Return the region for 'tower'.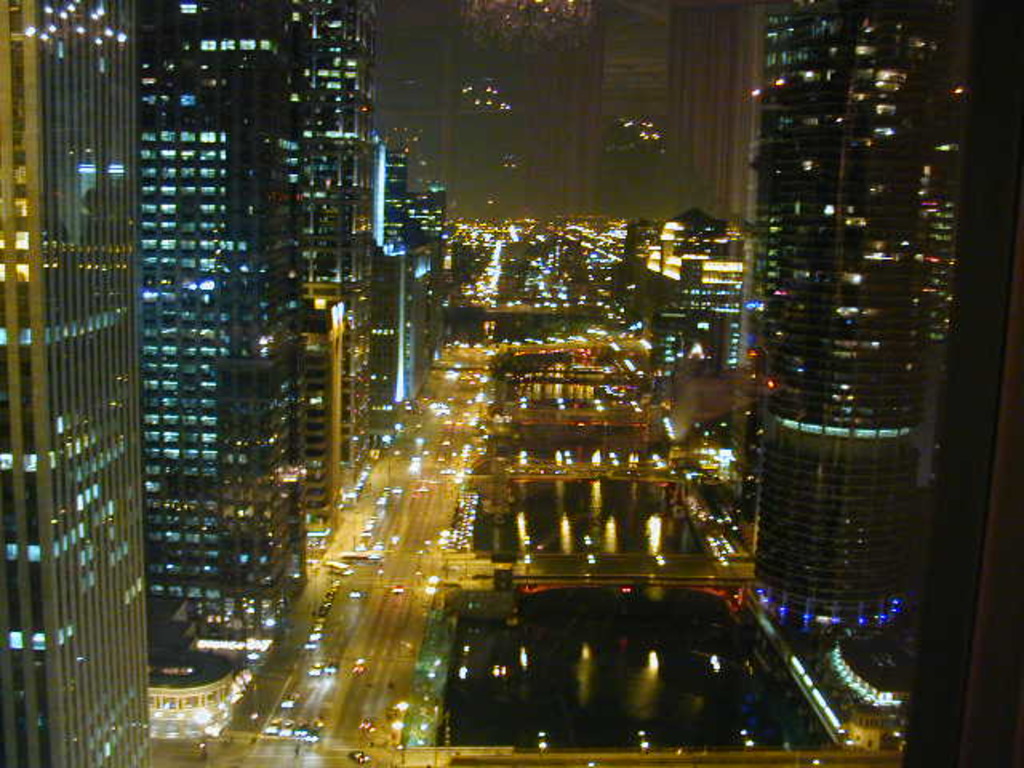
(294, 0, 378, 538).
